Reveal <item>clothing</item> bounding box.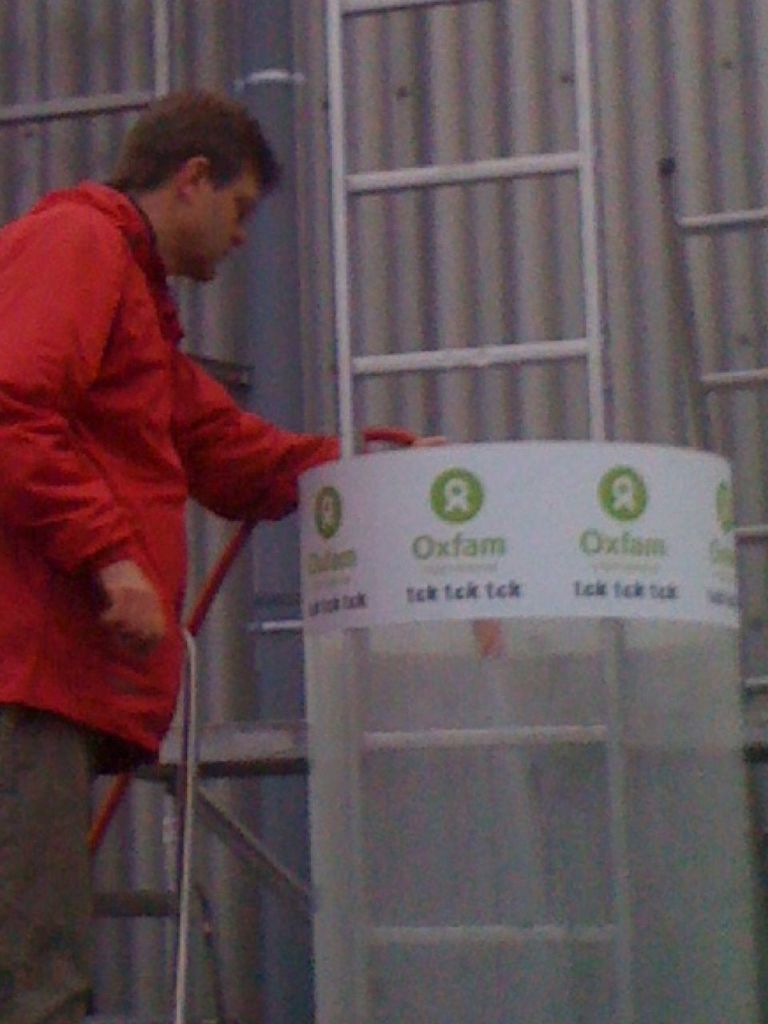
Revealed: [25, 109, 344, 948].
